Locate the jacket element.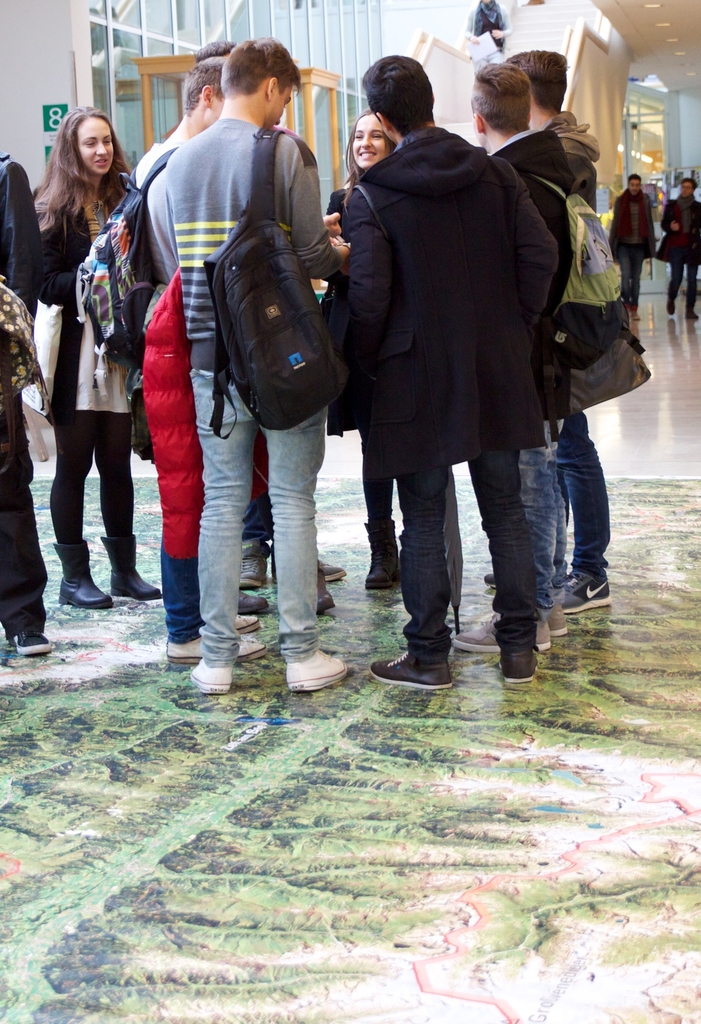
Element bbox: <bbox>659, 195, 700, 268</bbox>.
